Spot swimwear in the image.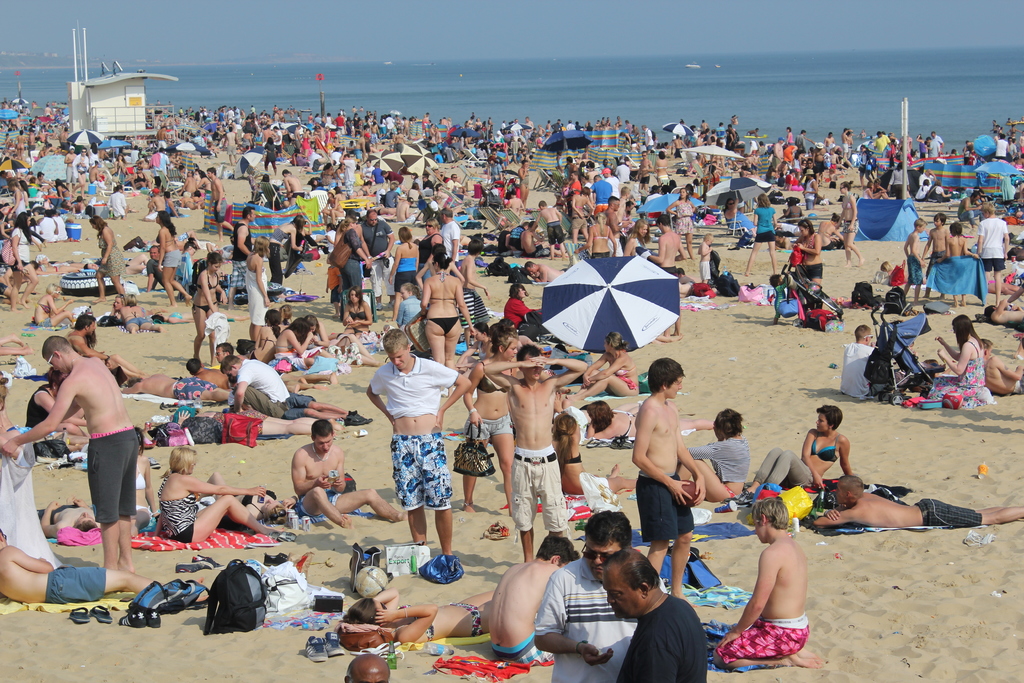
swimwear found at BBox(446, 604, 484, 636).
